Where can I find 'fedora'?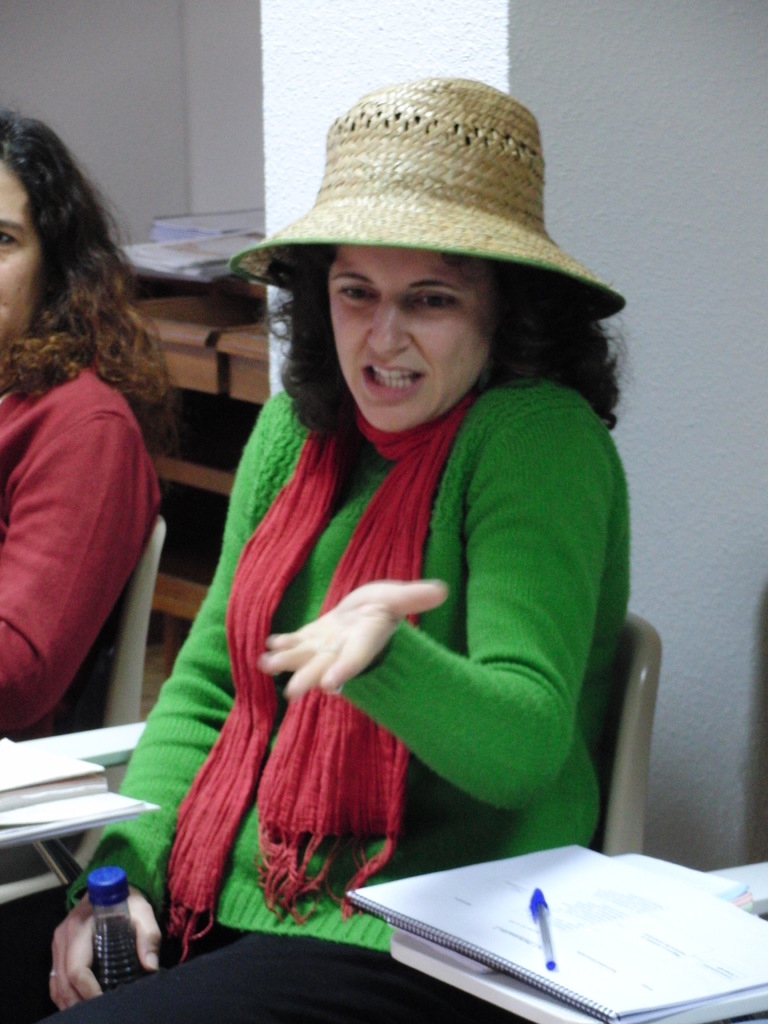
You can find it at bbox=(226, 69, 634, 326).
